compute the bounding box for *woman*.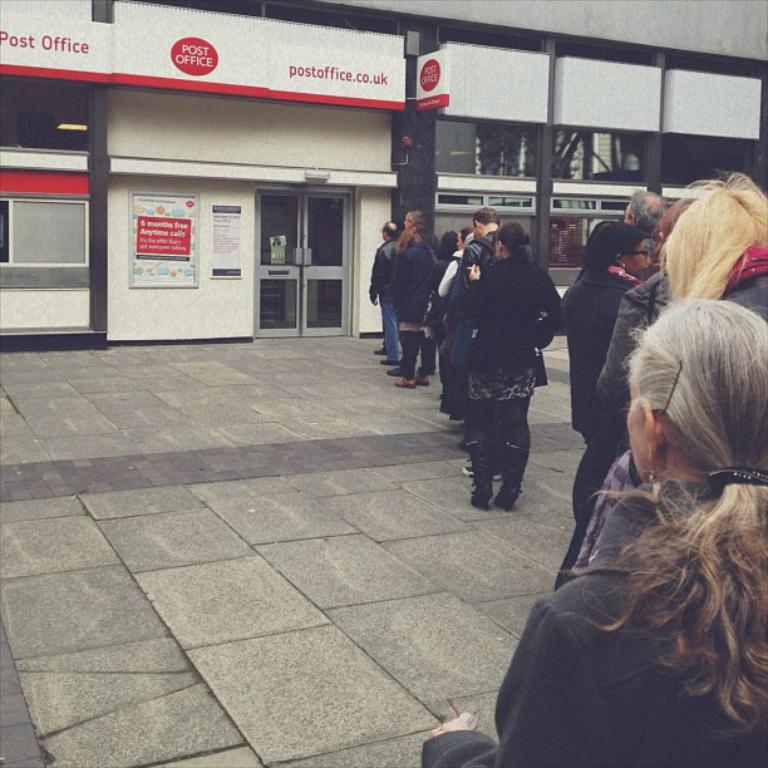
553:215:646:531.
